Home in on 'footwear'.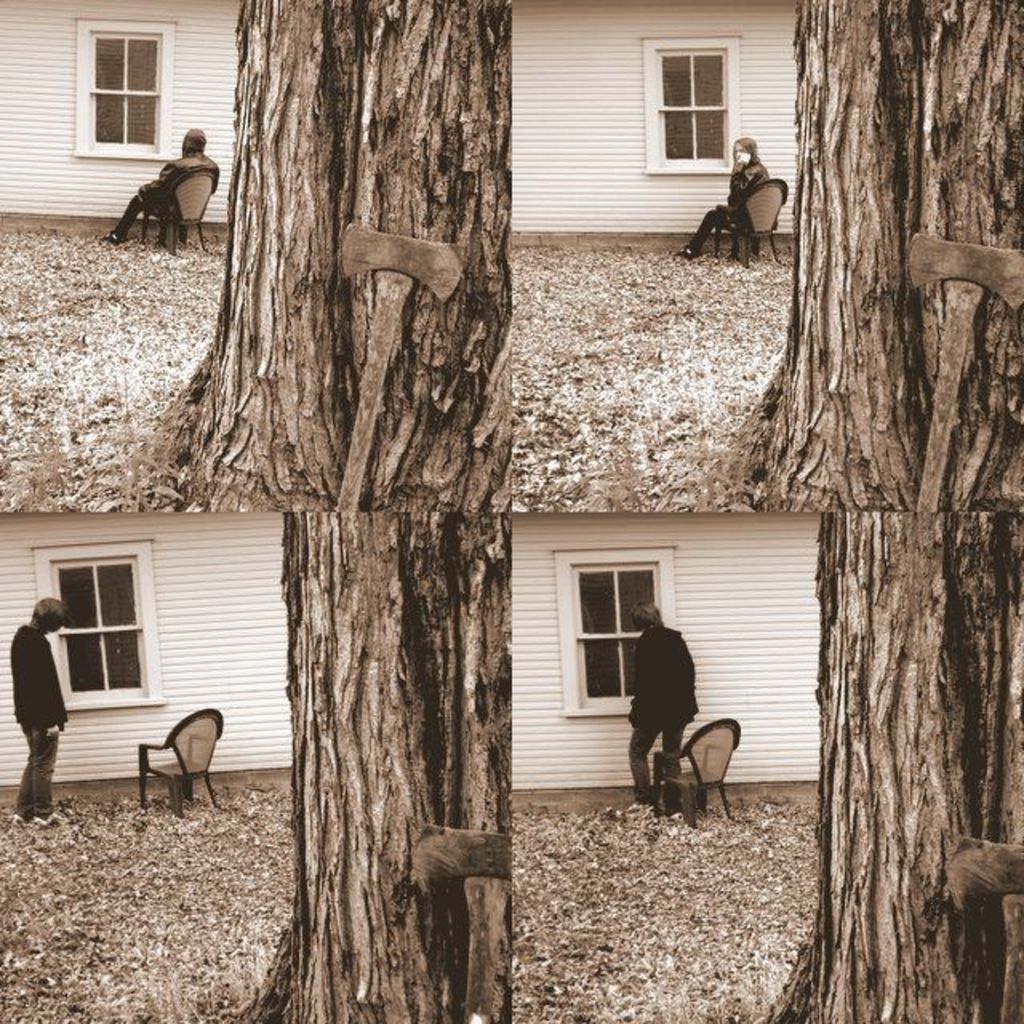
Homed in at box=[37, 813, 70, 830].
